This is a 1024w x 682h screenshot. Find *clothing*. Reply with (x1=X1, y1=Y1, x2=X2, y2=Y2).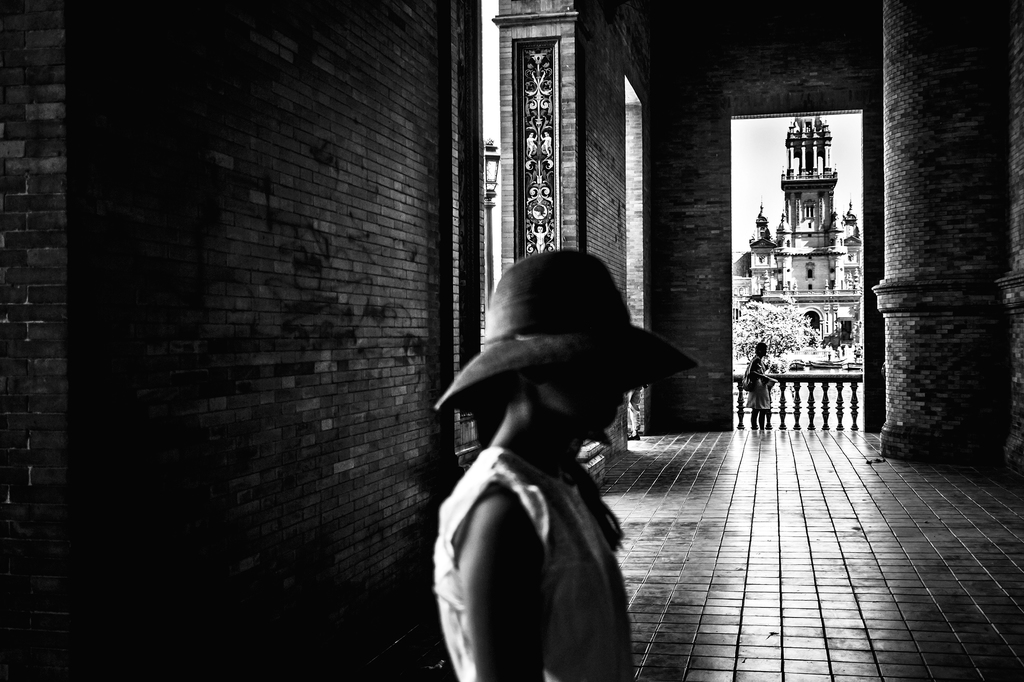
(x1=429, y1=448, x2=636, y2=681).
